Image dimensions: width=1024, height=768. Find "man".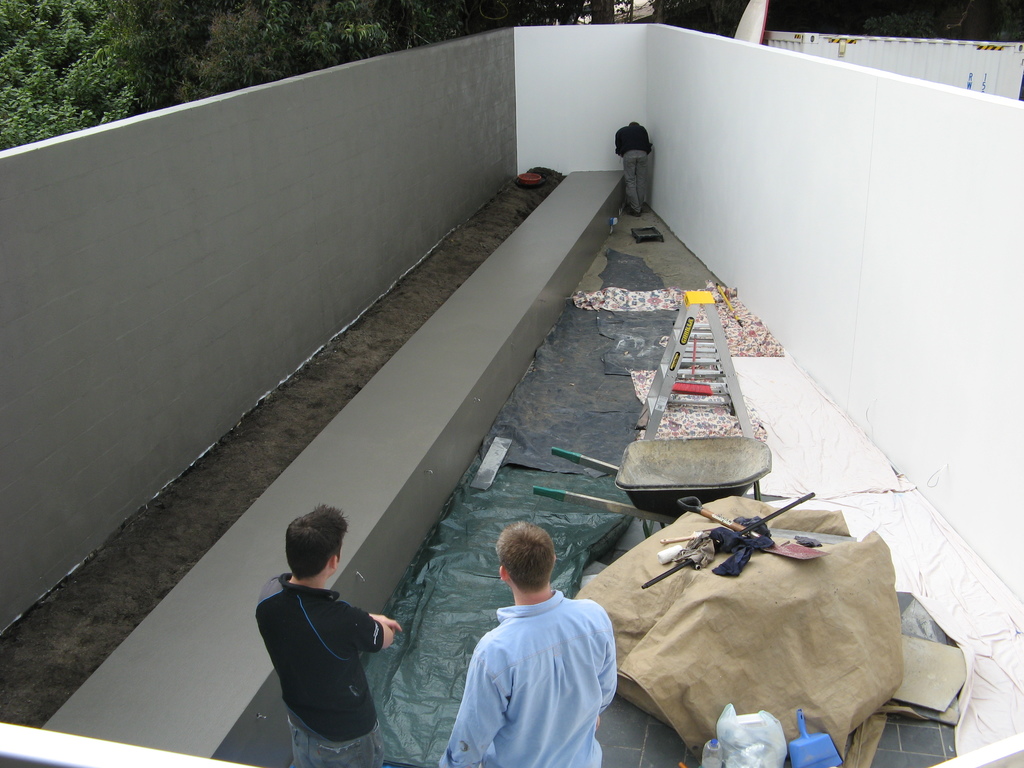
x1=448, y1=529, x2=628, y2=758.
